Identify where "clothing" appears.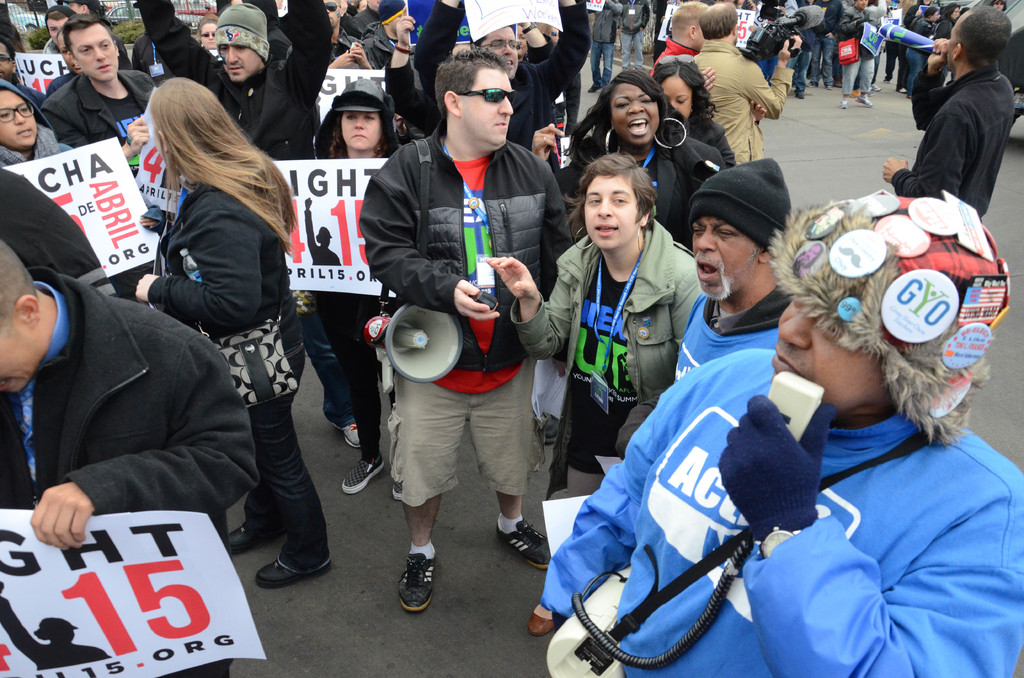
Appears at box(314, 96, 399, 472).
